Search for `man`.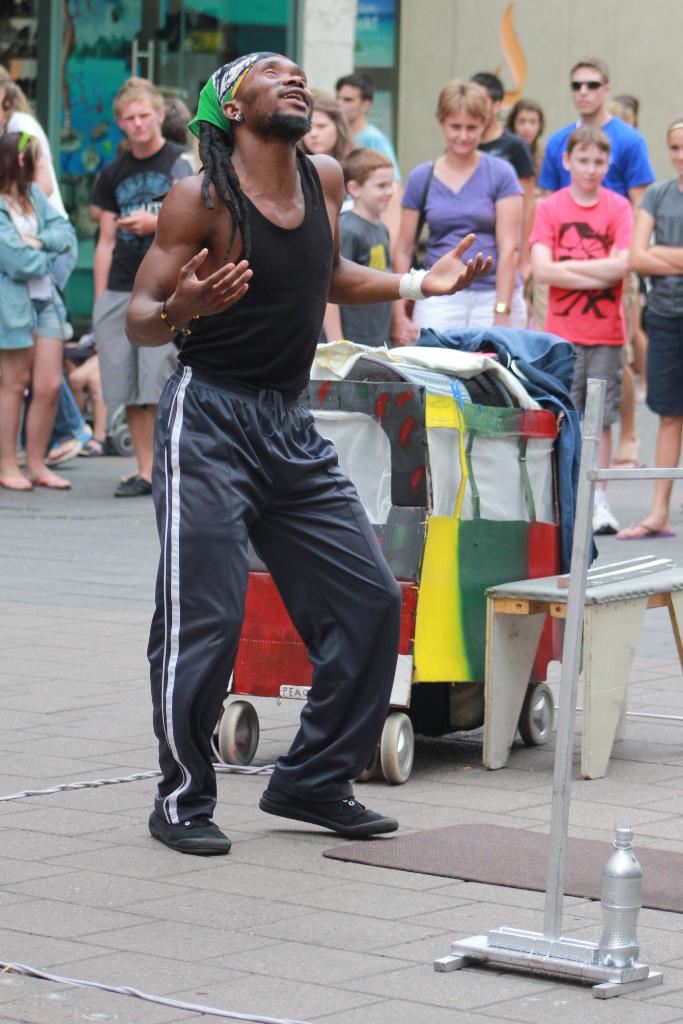
Found at x1=333, y1=74, x2=400, y2=181.
